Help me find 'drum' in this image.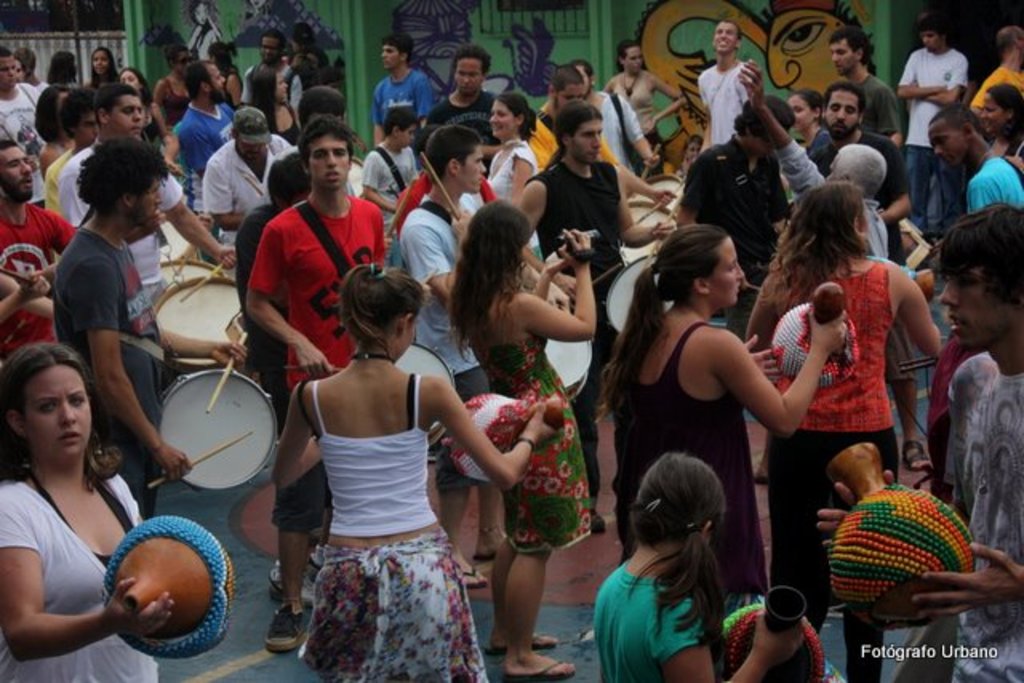
Found it: rect(160, 369, 280, 493).
